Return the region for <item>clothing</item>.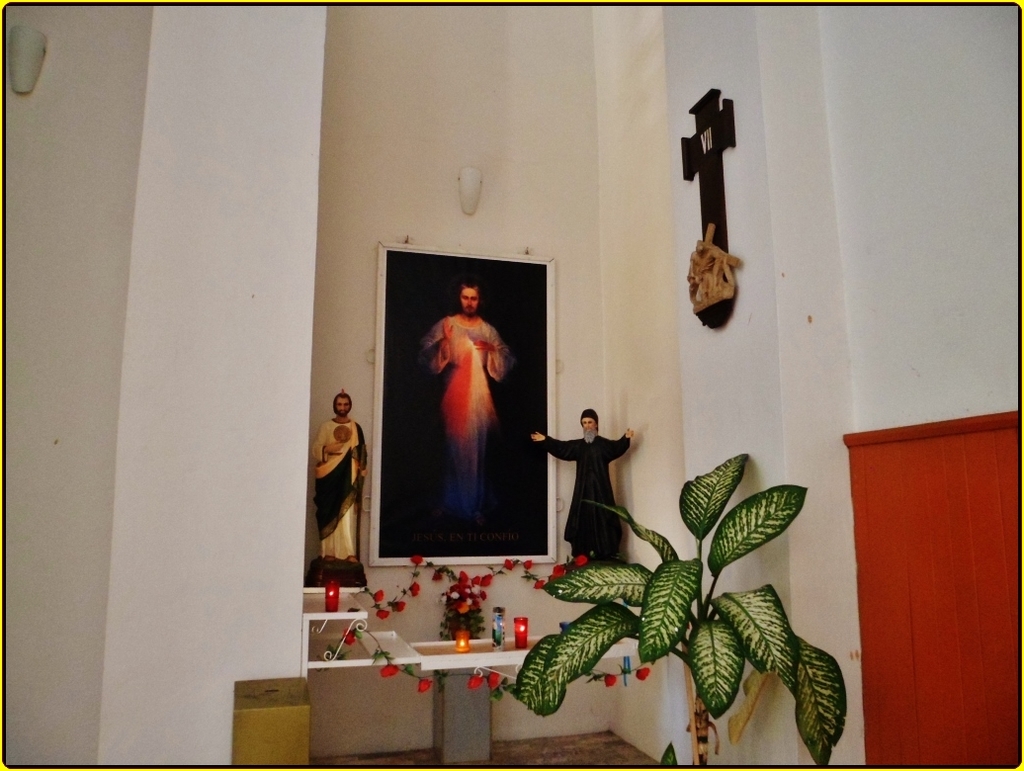
311:422:368:560.
